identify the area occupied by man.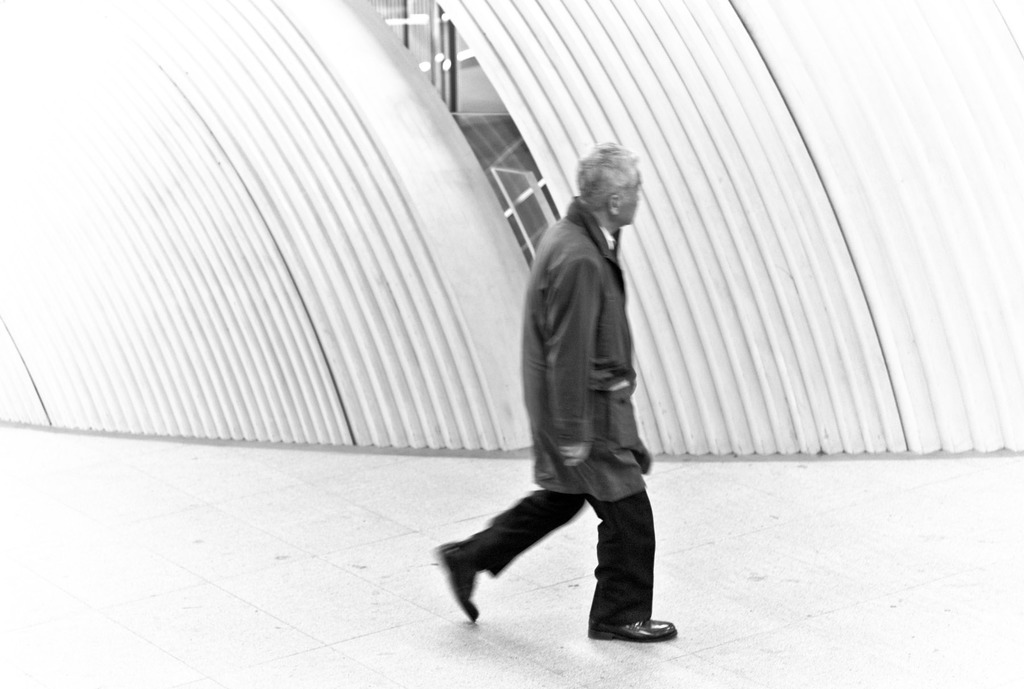
Area: <box>459,135,679,648</box>.
